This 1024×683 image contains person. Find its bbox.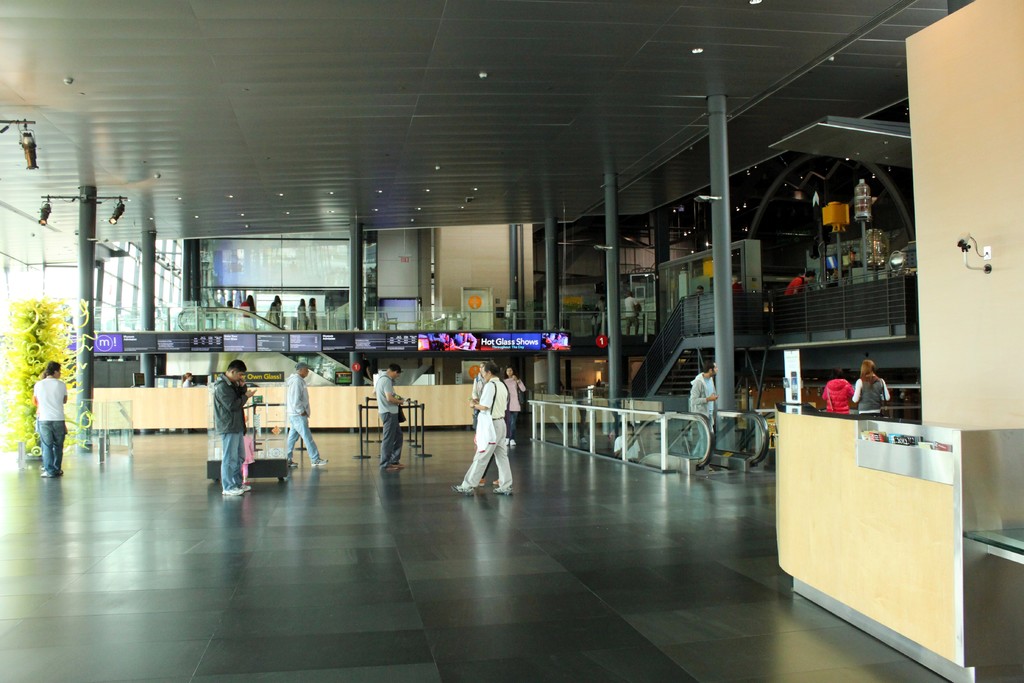
rect(31, 364, 69, 483).
